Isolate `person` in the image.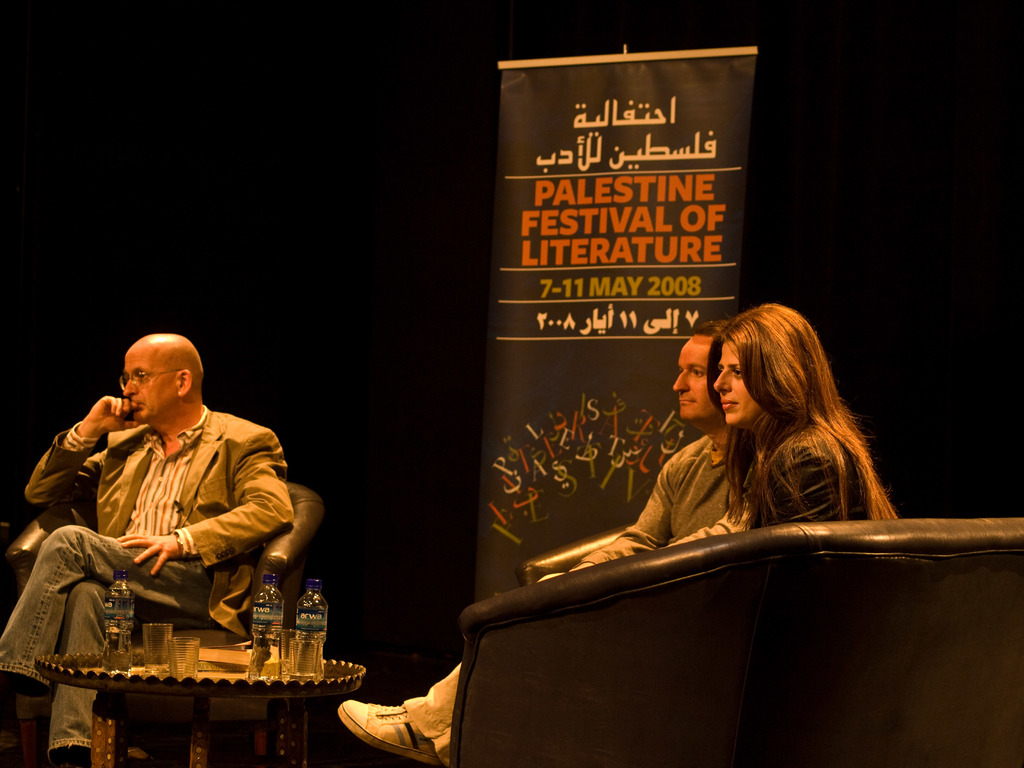
Isolated region: select_region(329, 310, 733, 767).
